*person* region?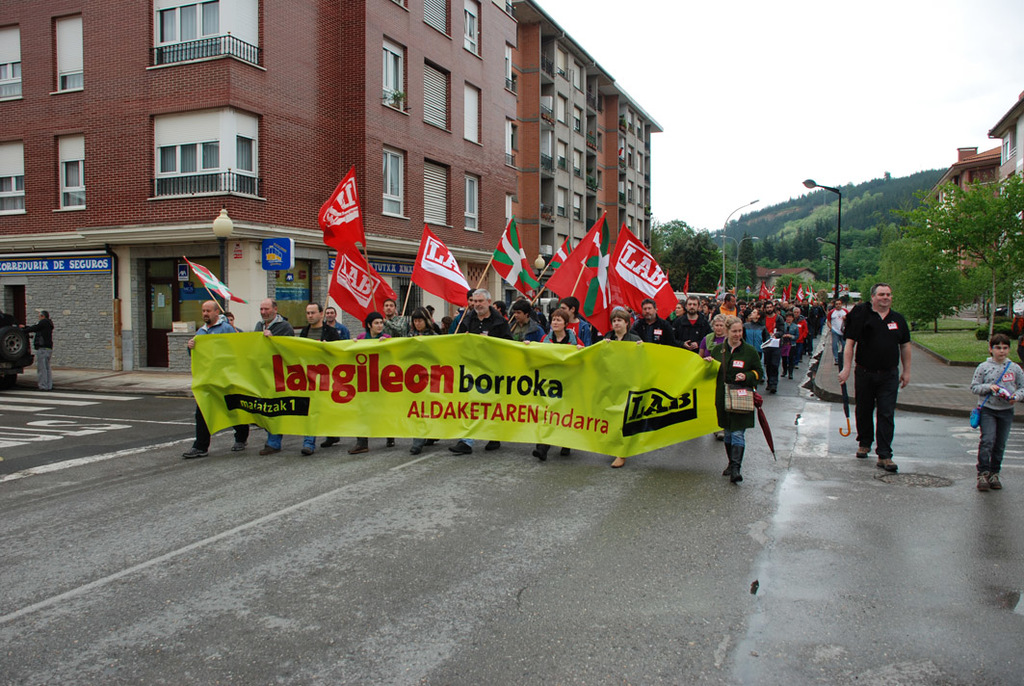
[left=835, top=280, right=910, bottom=472]
